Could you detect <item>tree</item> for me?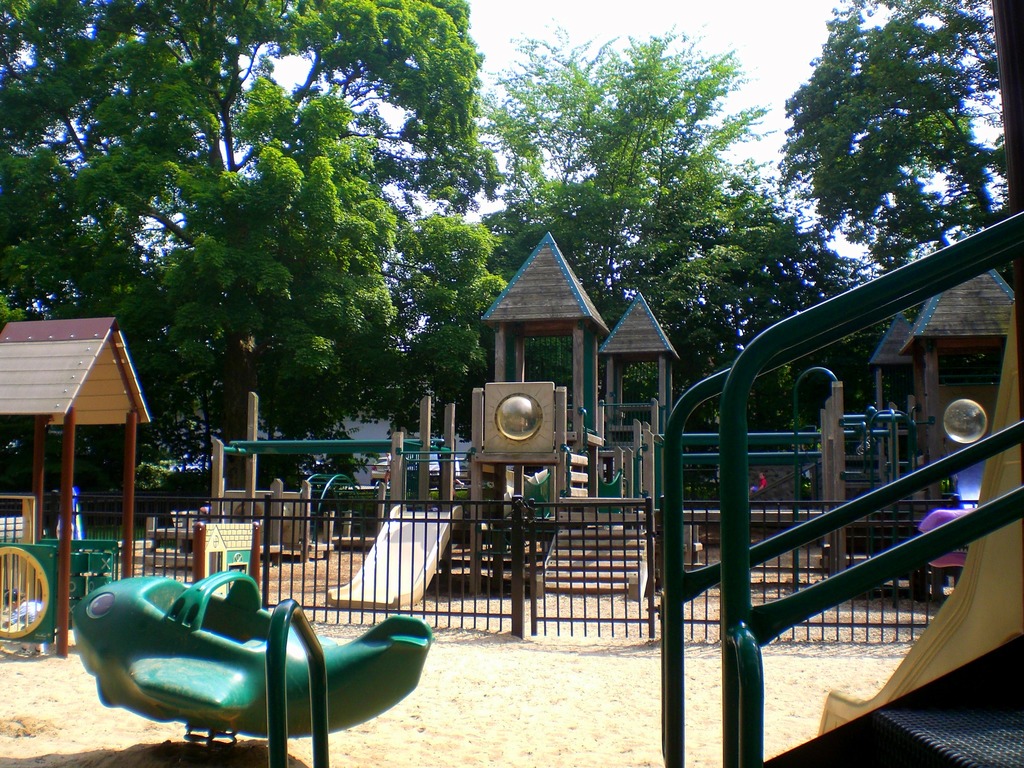
Detection result: 771/38/996/253.
